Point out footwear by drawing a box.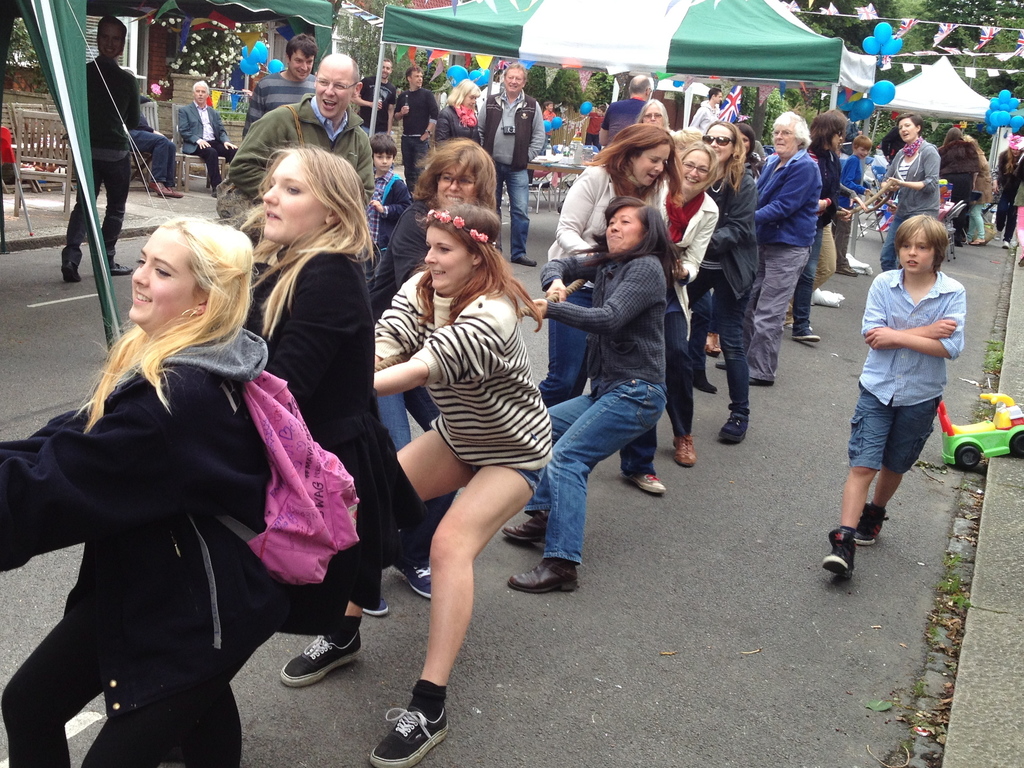
(973, 239, 989, 248).
